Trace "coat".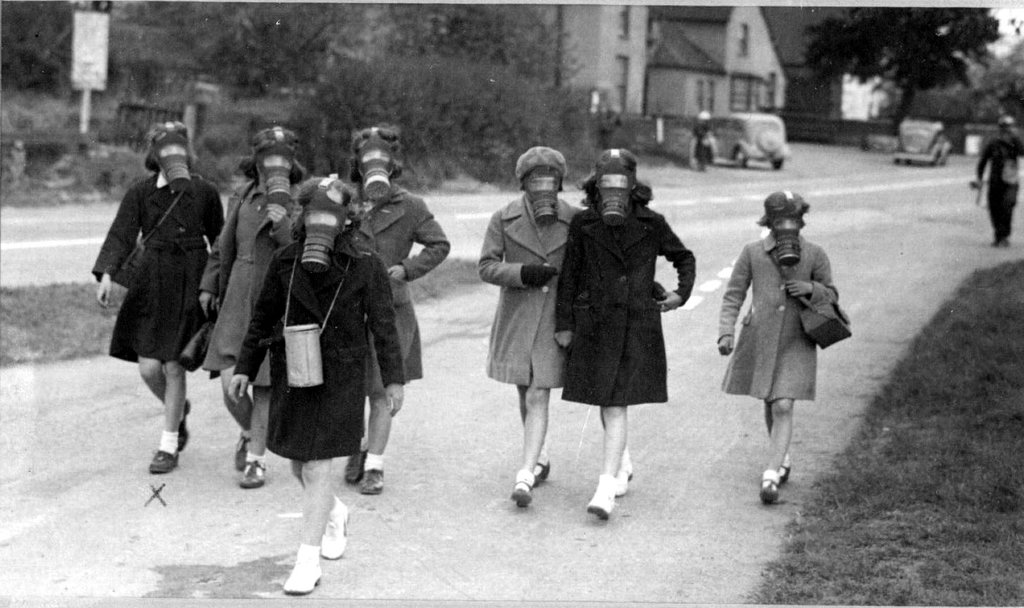
Traced to bbox=(713, 229, 837, 399).
